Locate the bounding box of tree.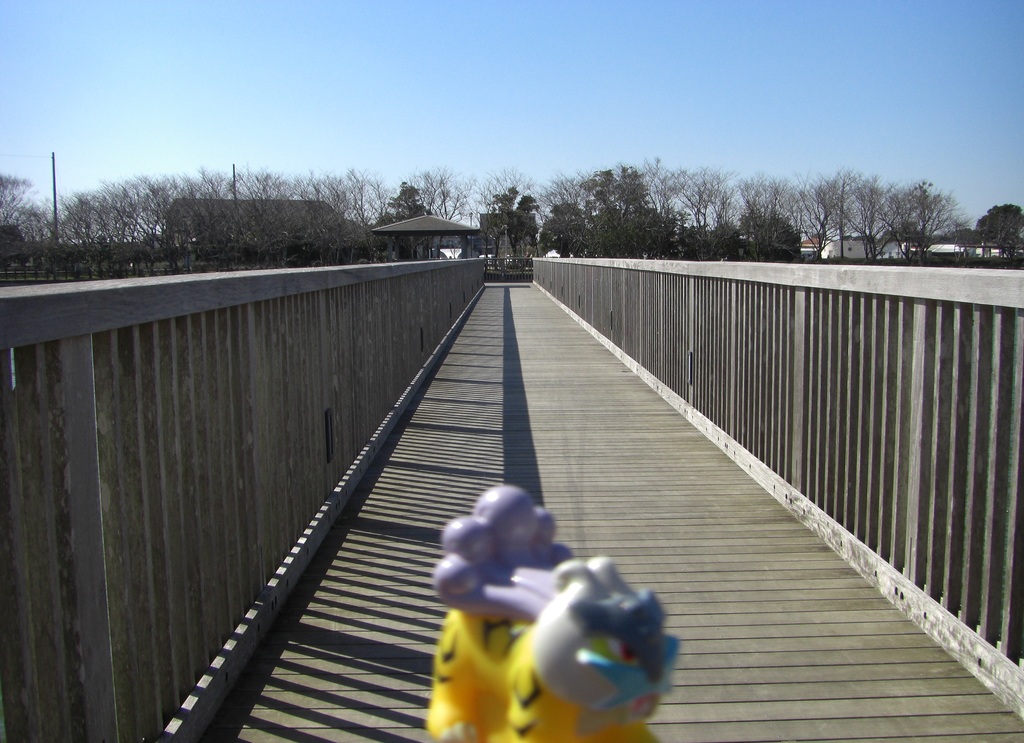
Bounding box: bbox=[490, 184, 541, 251].
